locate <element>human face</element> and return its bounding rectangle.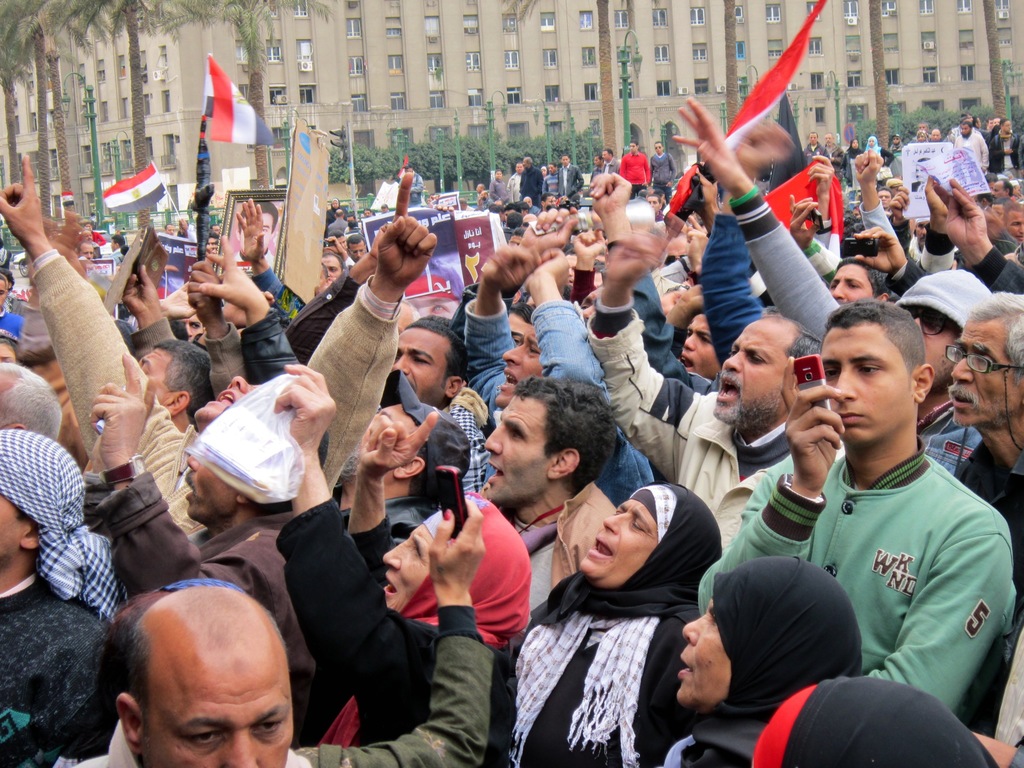
868:139:878:148.
